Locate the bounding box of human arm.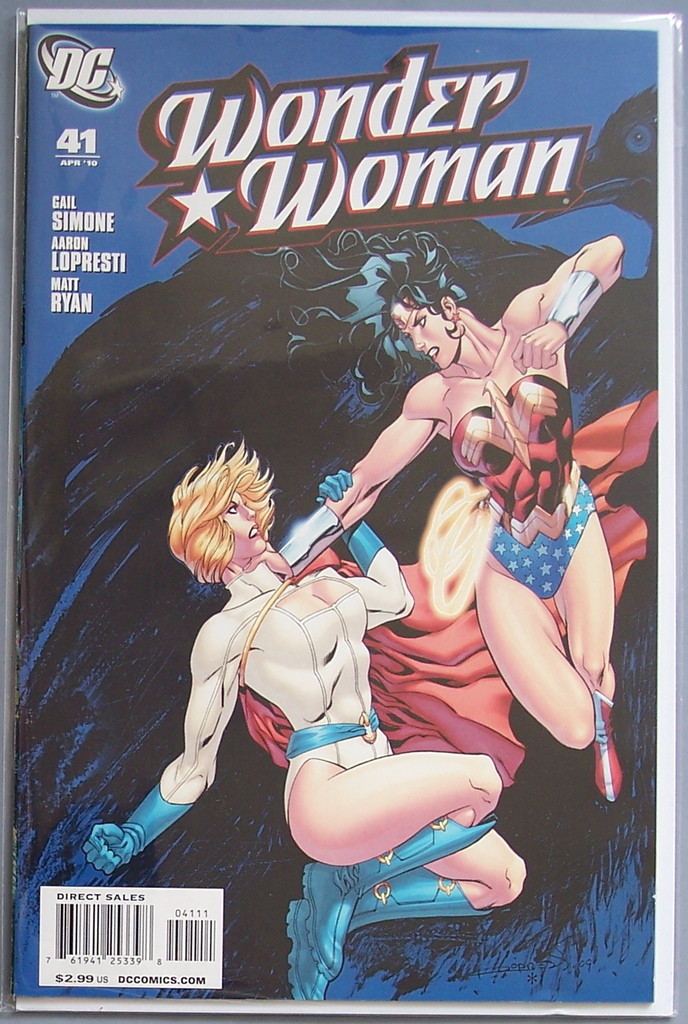
Bounding box: x1=291, y1=383, x2=460, y2=567.
